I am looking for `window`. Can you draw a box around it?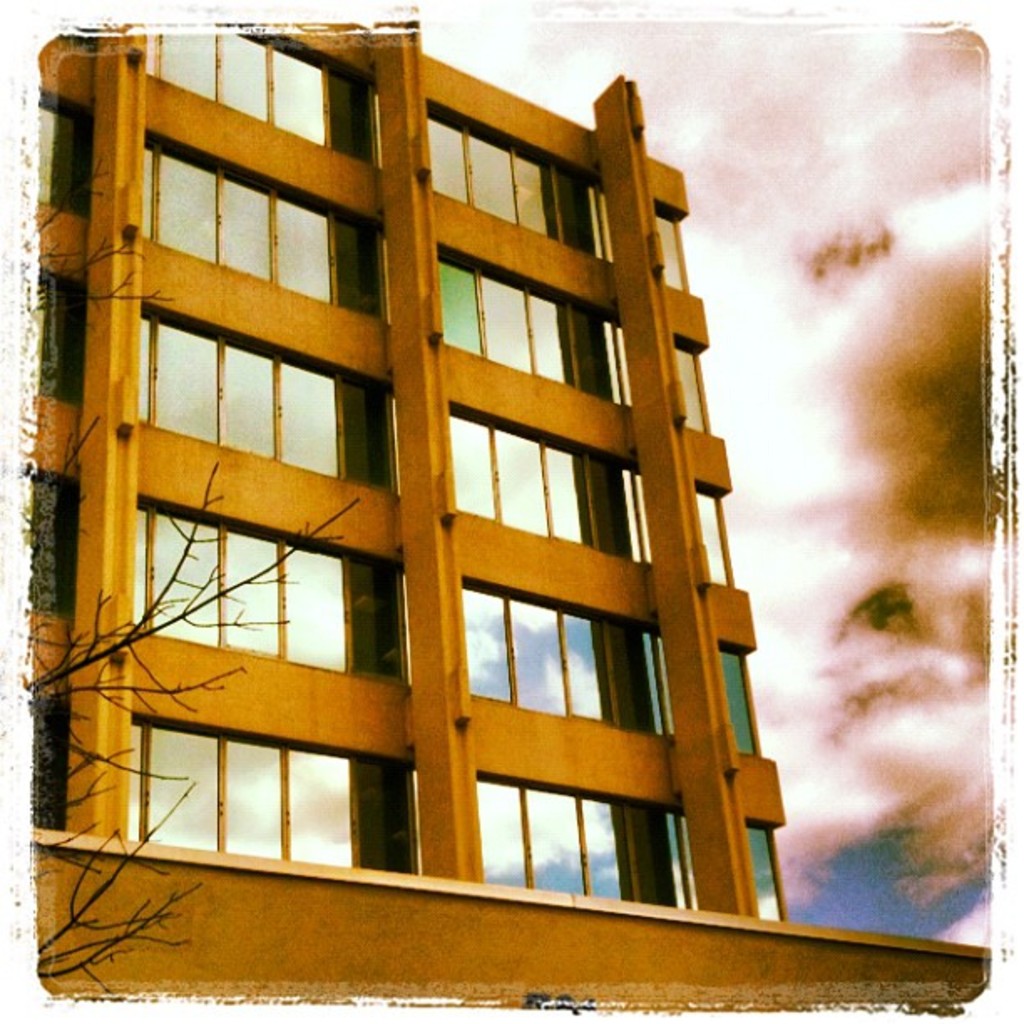
Sure, the bounding box is crop(694, 487, 735, 584).
